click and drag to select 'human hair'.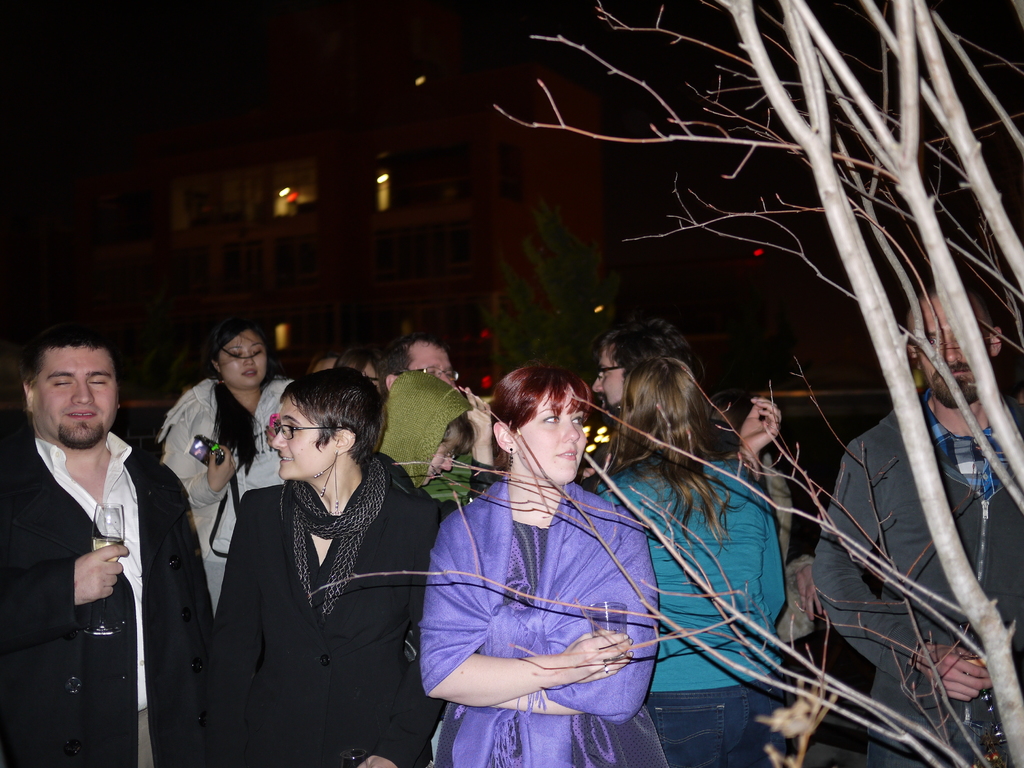
Selection: left=372, top=333, right=451, bottom=380.
